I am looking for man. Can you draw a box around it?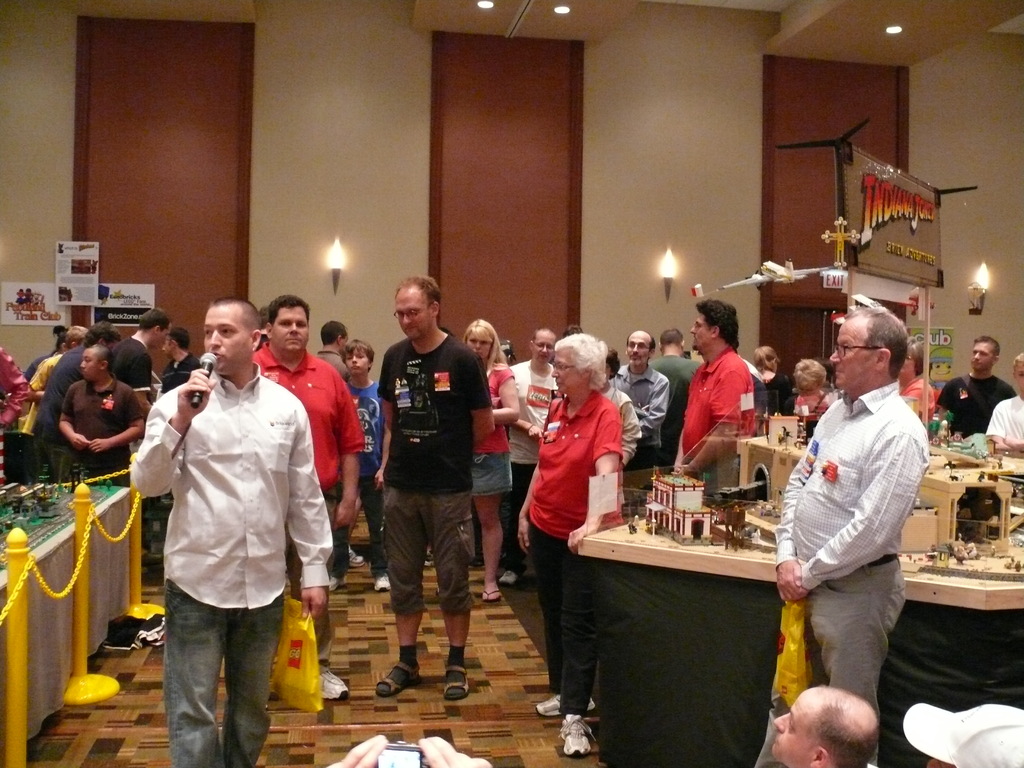
Sure, the bounding box is <region>115, 310, 177, 405</region>.
